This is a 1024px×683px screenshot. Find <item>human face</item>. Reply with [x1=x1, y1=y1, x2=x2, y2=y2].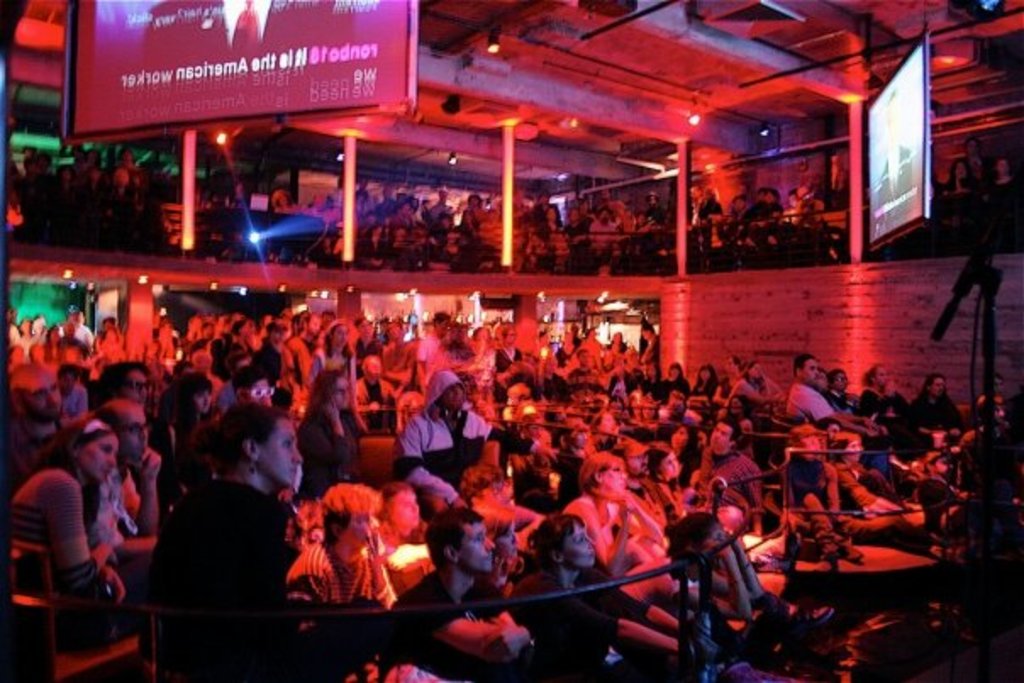
[x1=195, y1=390, x2=215, y2=410].
